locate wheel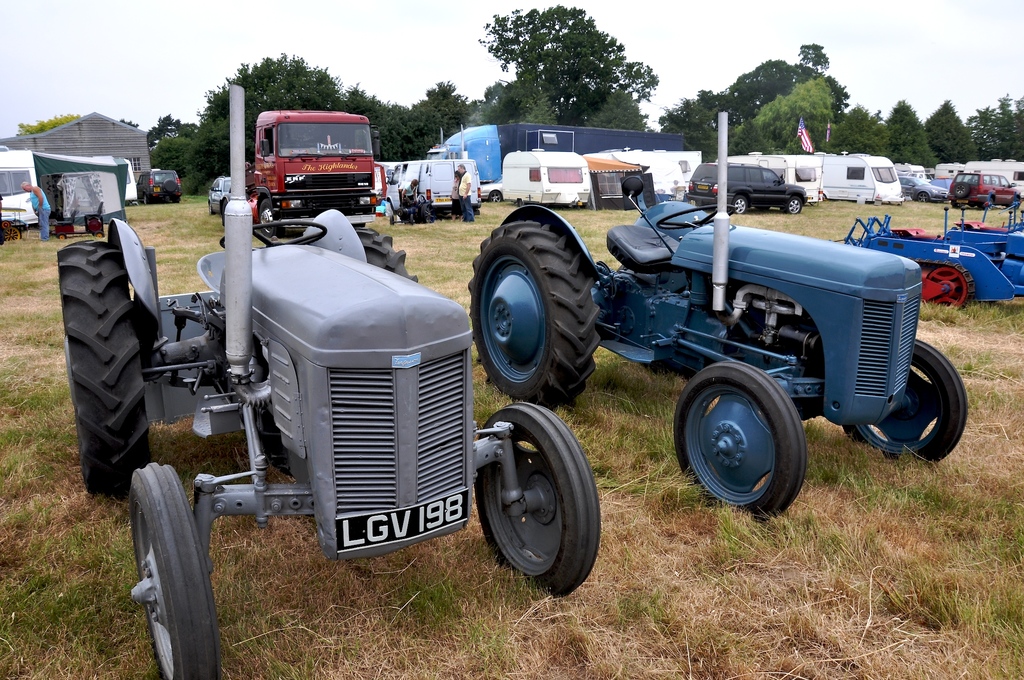
<region>916, 191, 931, 201</region>
